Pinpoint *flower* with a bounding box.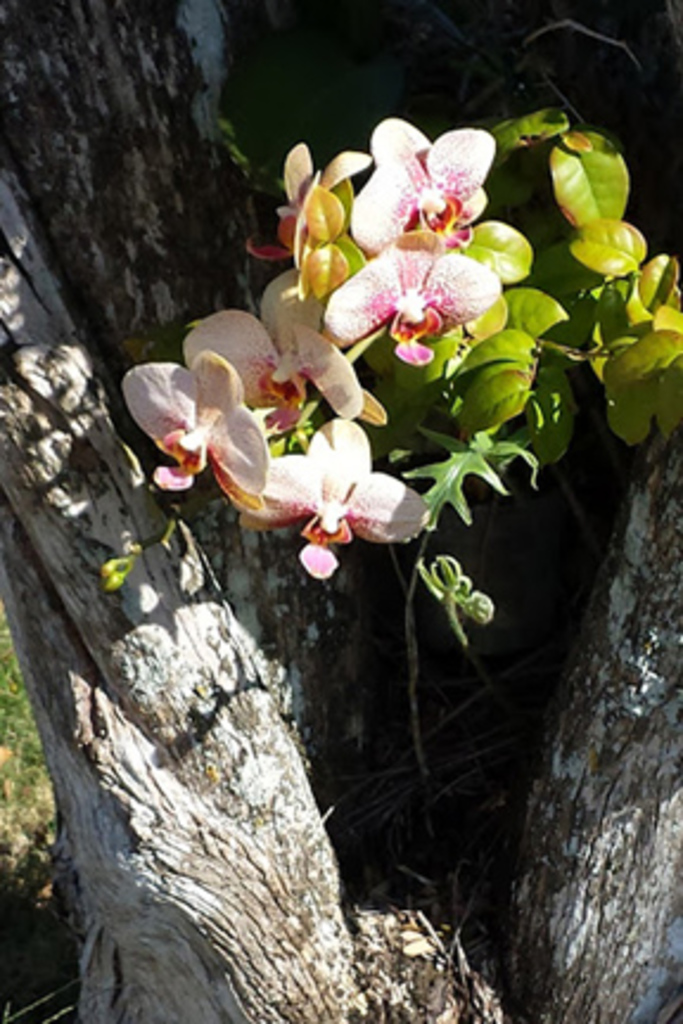
(left=232, top=420, right=417, bottom=564).
